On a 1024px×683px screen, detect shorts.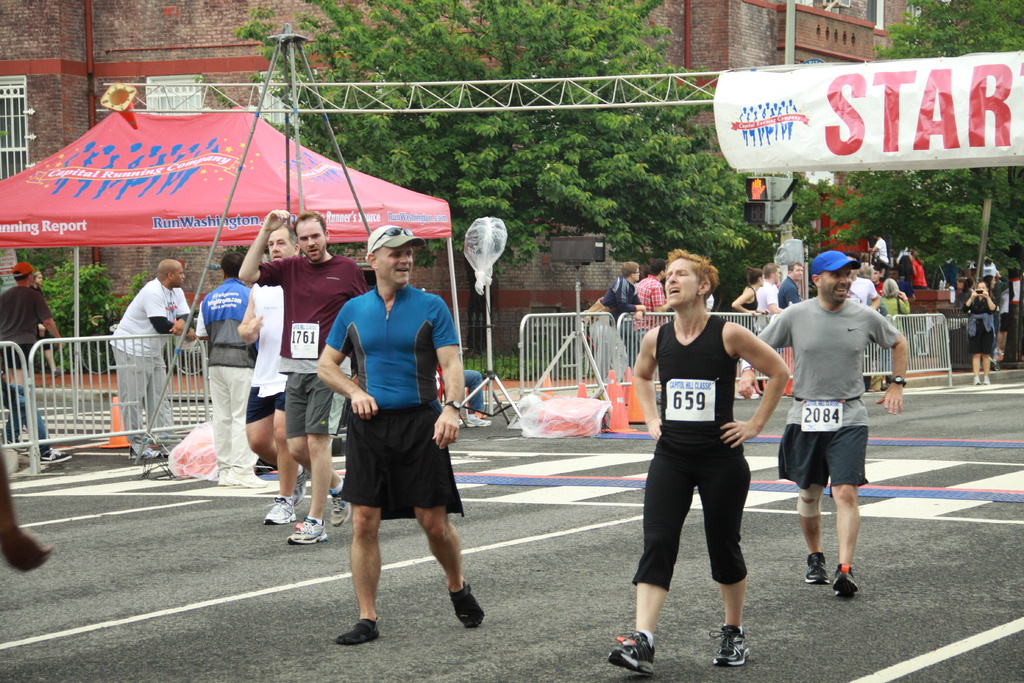
280,372,341,438.
